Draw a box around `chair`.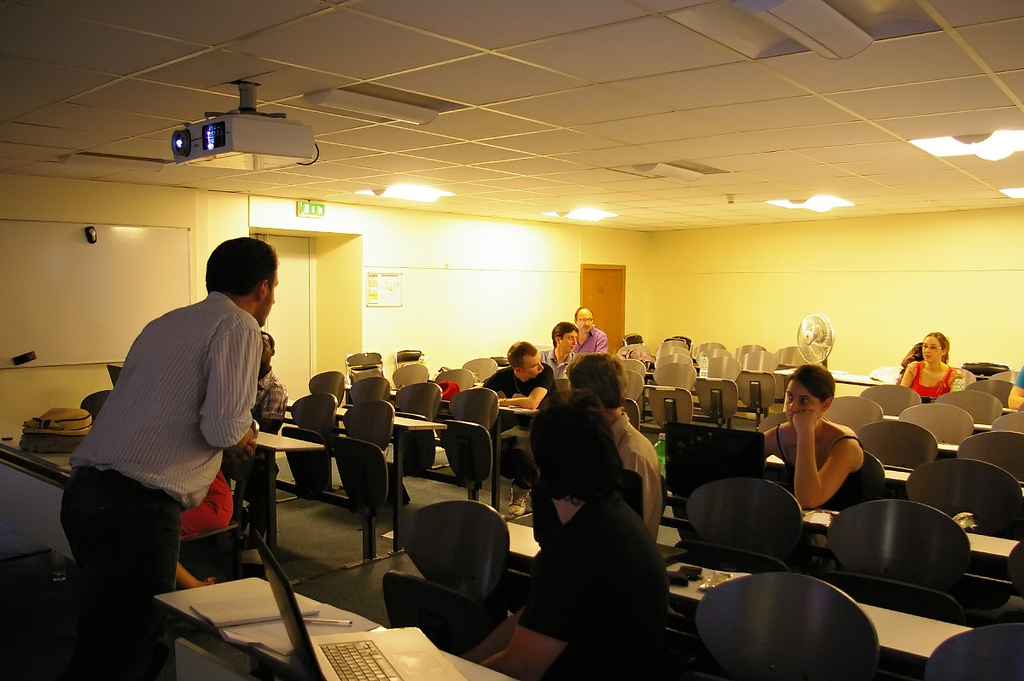
Rect(345, 351, 386, 387).
